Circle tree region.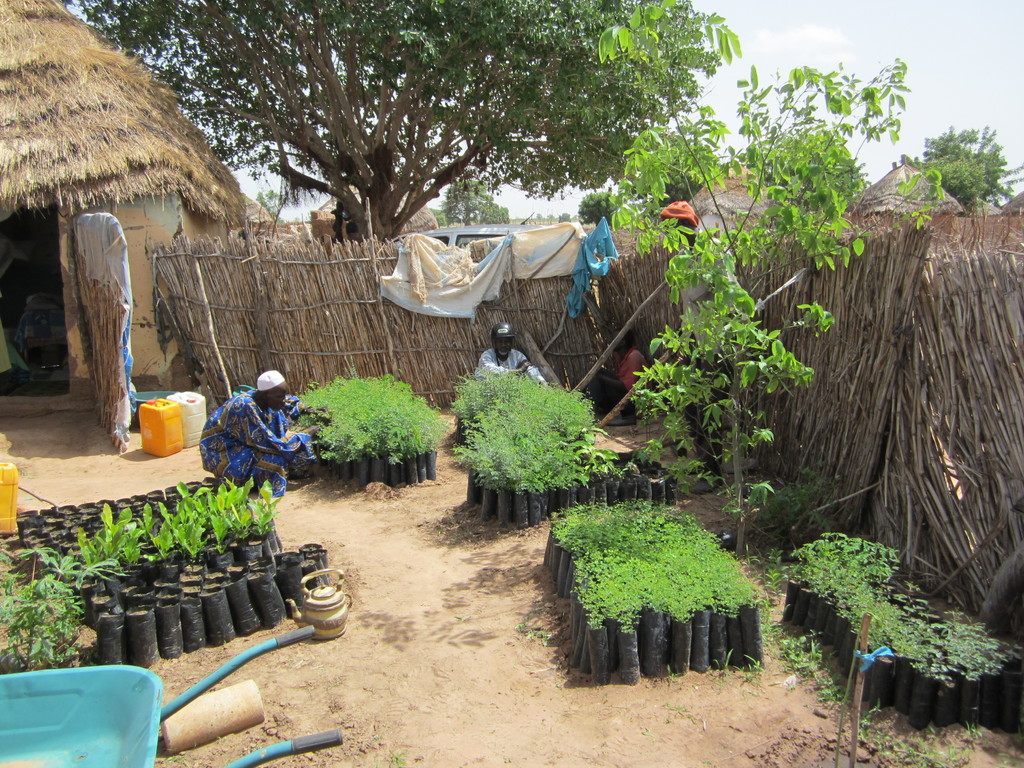
Region: (442, 177, 493, 232).
